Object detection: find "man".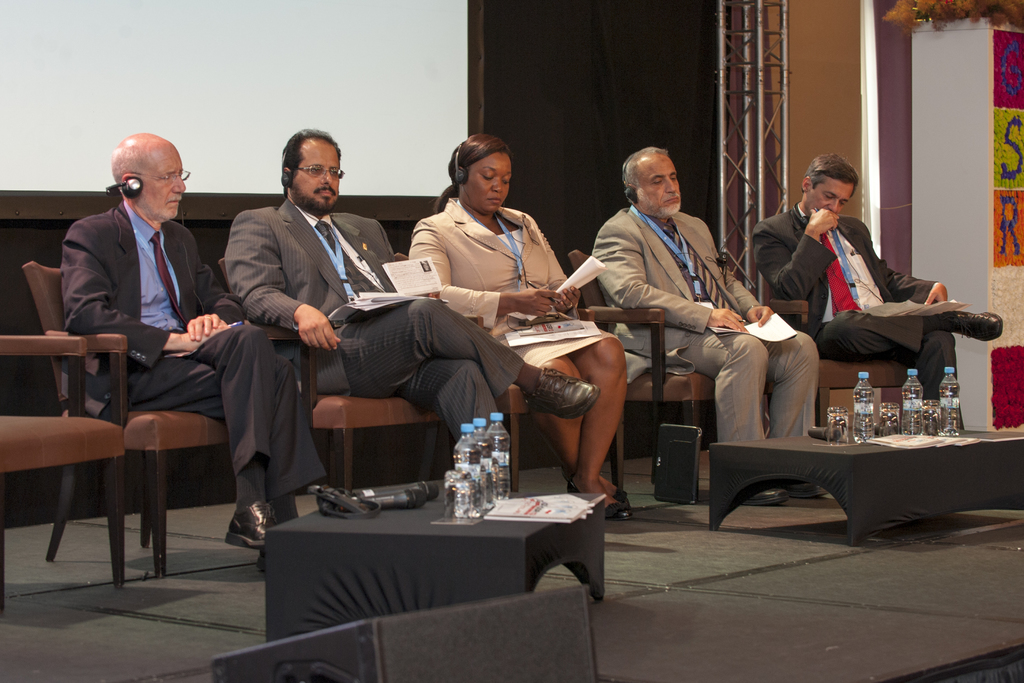
760/177/983/411.
